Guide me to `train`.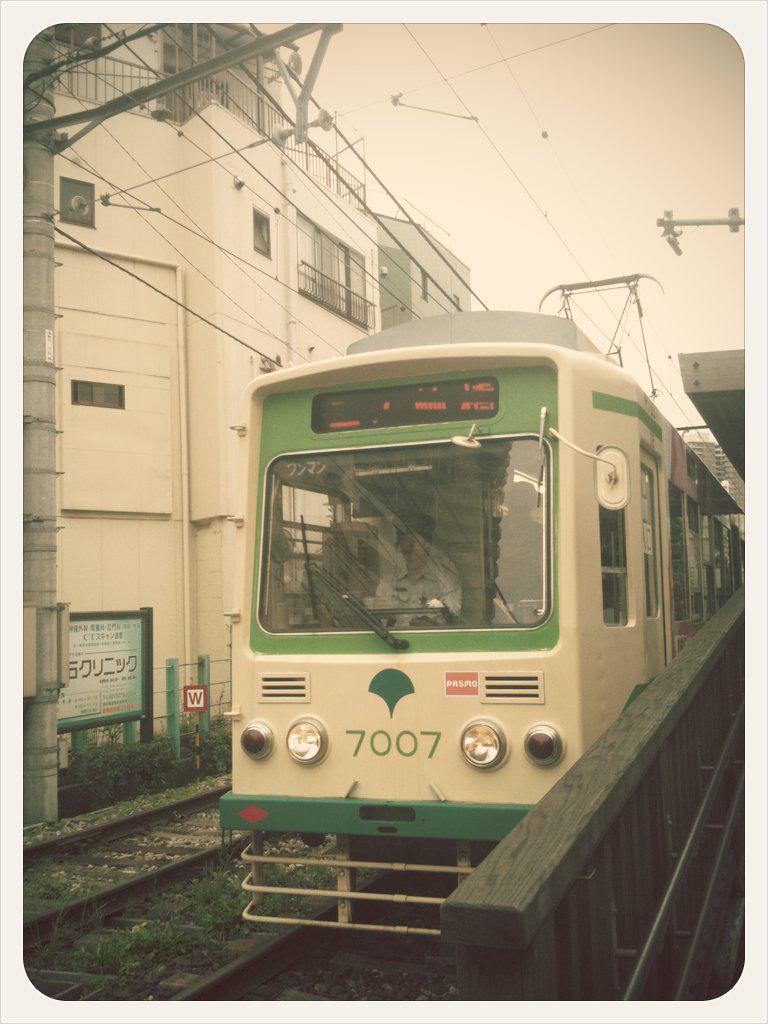
Guidance: x1=214 y1=311 x2=753 y2=937.
